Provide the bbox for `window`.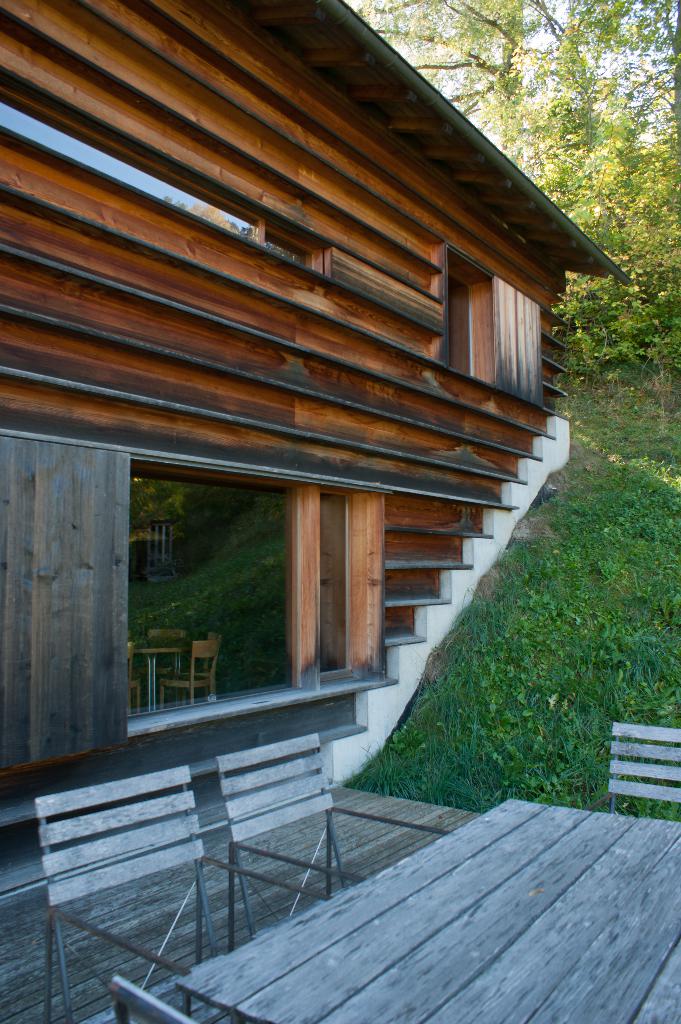
127/460/369/720.
